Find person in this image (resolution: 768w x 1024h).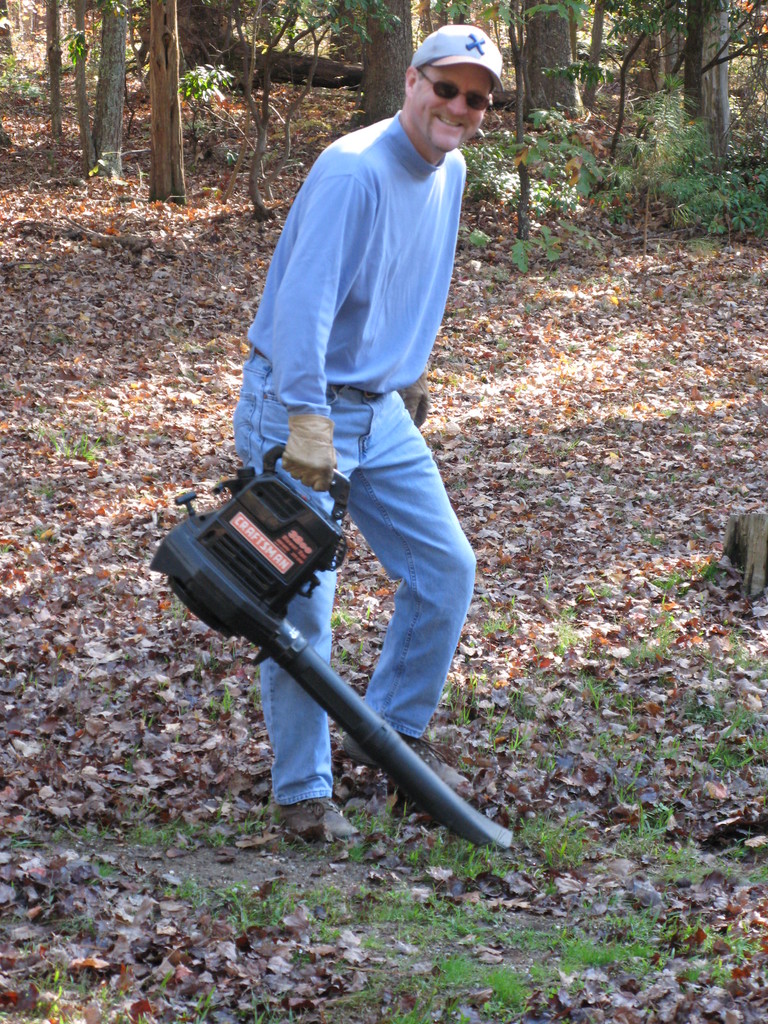
<region>191, 58, 545, 847</region>.
